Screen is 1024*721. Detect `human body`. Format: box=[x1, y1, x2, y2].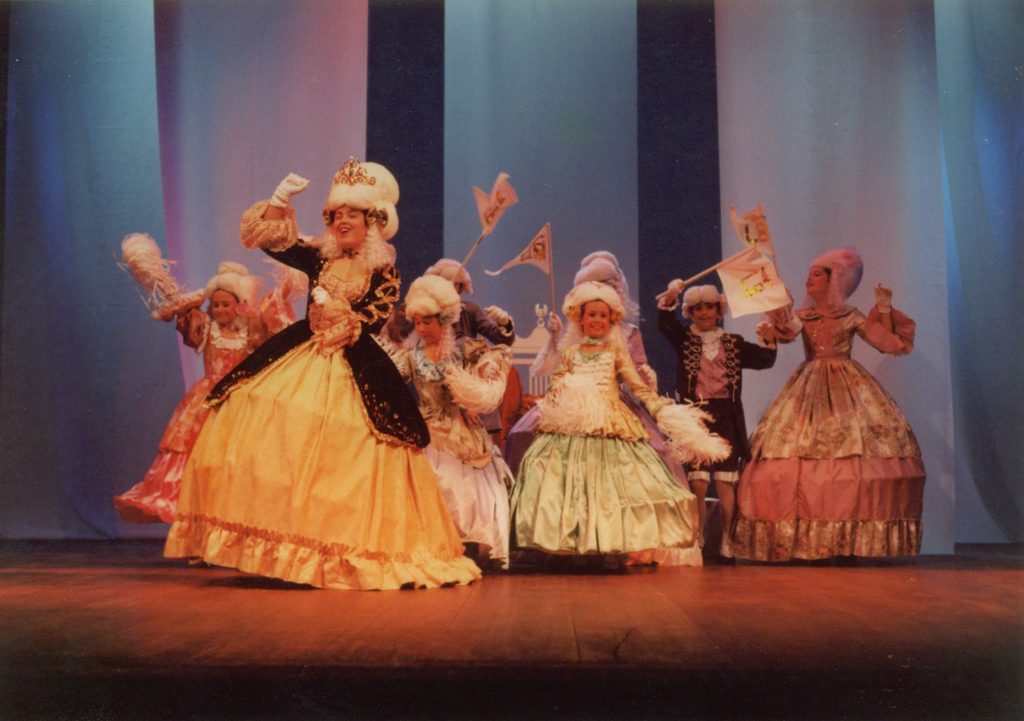
box=[388, 276, 511, 595].
